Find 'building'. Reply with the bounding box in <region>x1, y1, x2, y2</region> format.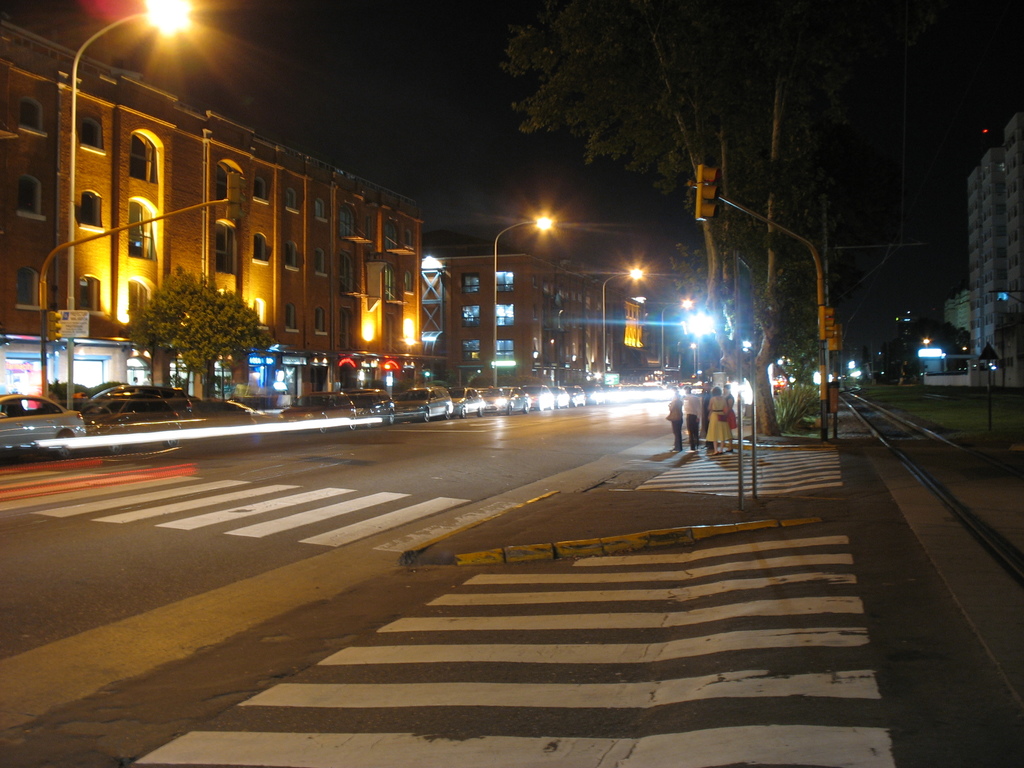
<region>422, 225, 658, 405</region>.
